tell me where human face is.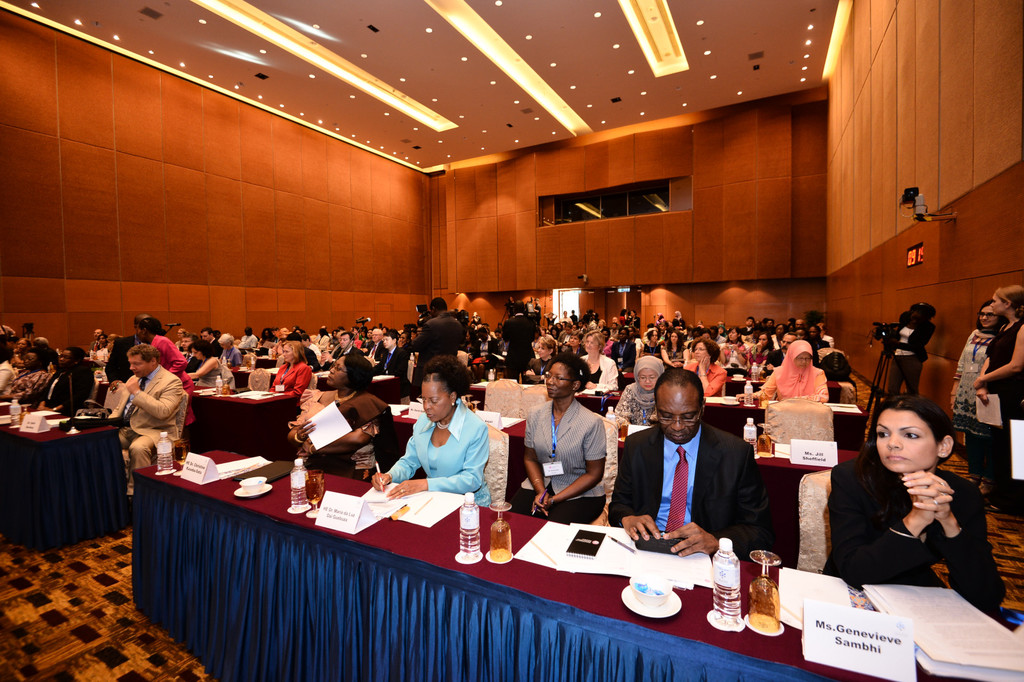
human face is at l=271, t=341, r=297, b=366.
